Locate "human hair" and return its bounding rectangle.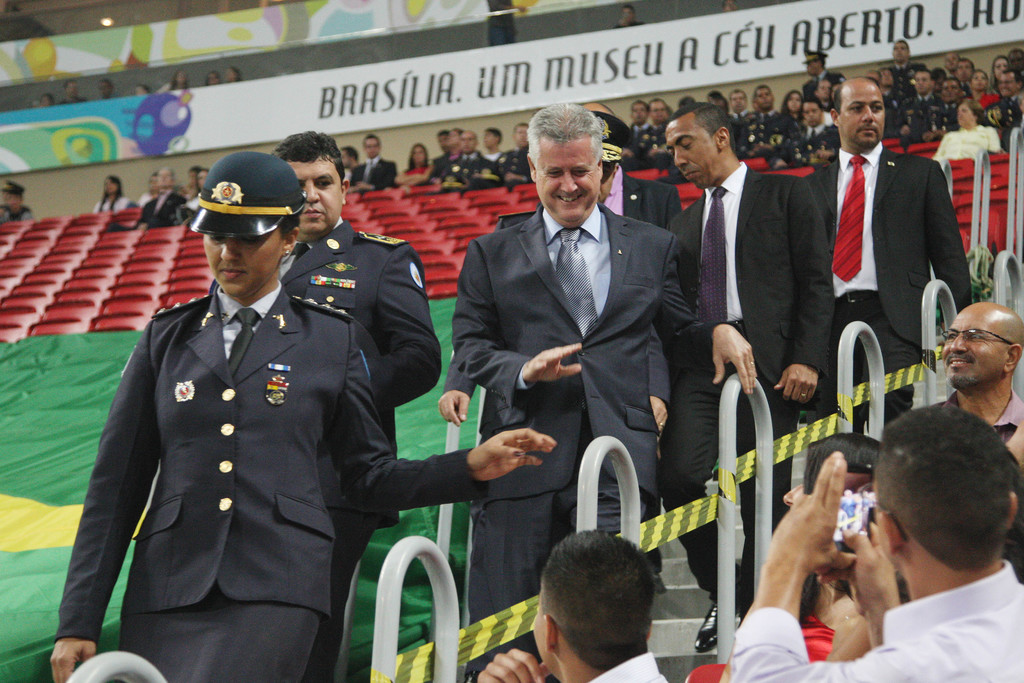
<bbox>488, 131, 505, 143</bbox>.
